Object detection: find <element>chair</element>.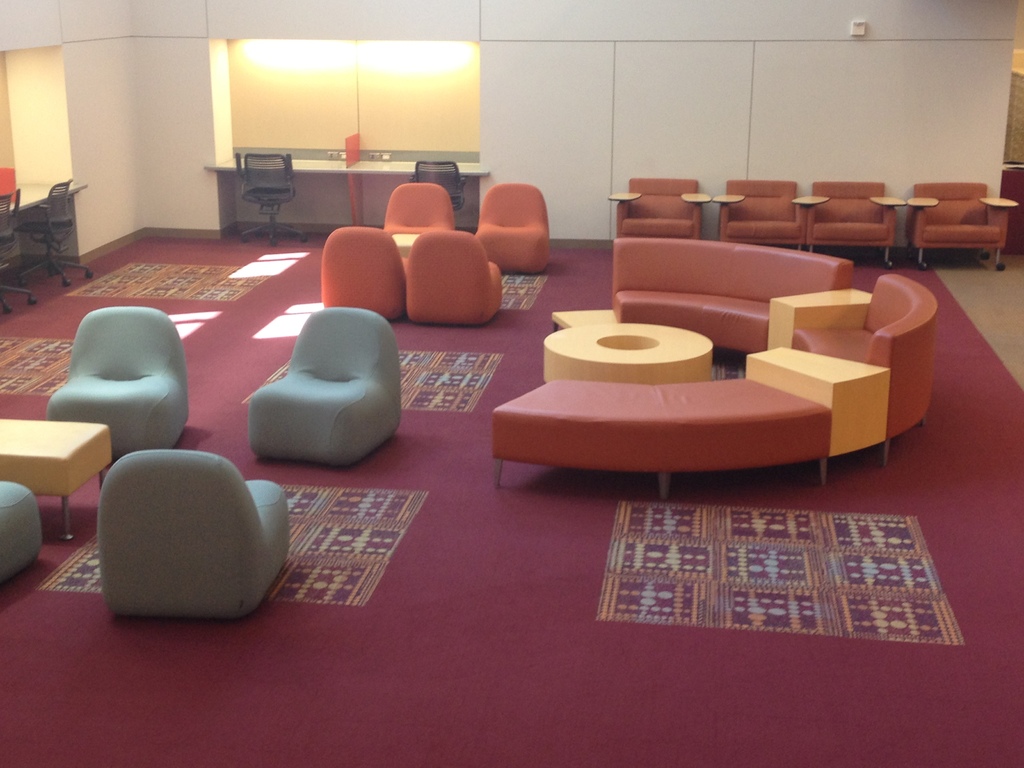
box(403, 228, 504, 323).
